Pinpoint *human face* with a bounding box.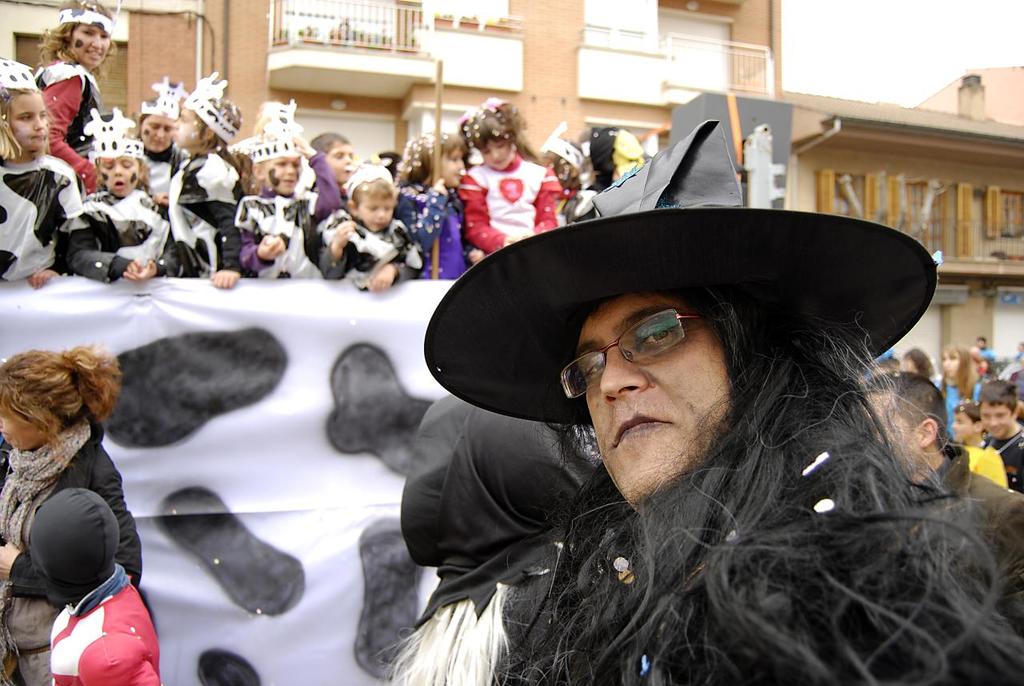
173:106:205:142.
